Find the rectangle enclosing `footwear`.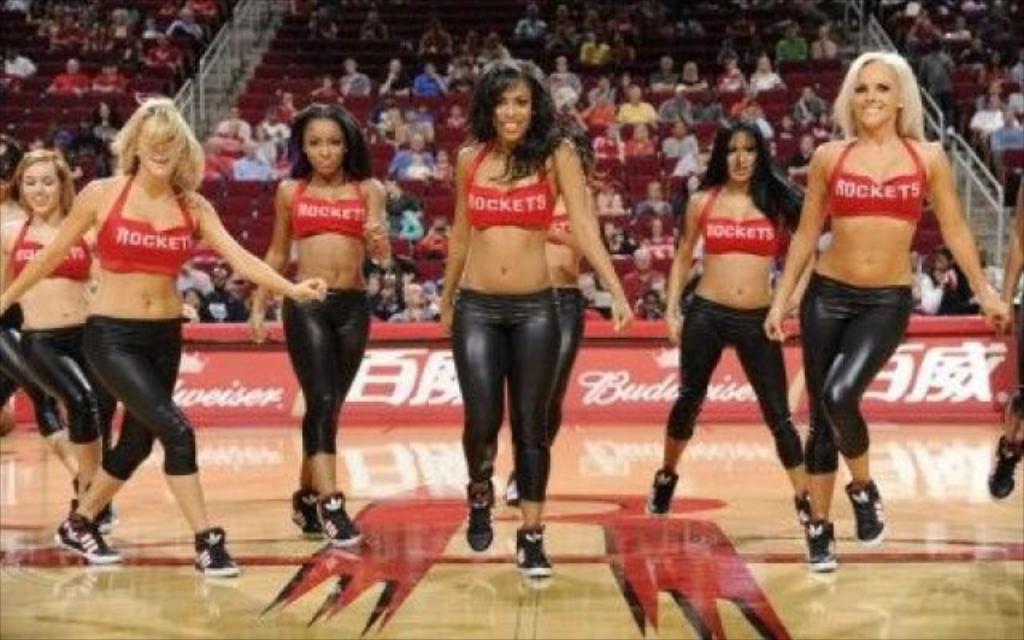
region(58, 515, 128, 560).
